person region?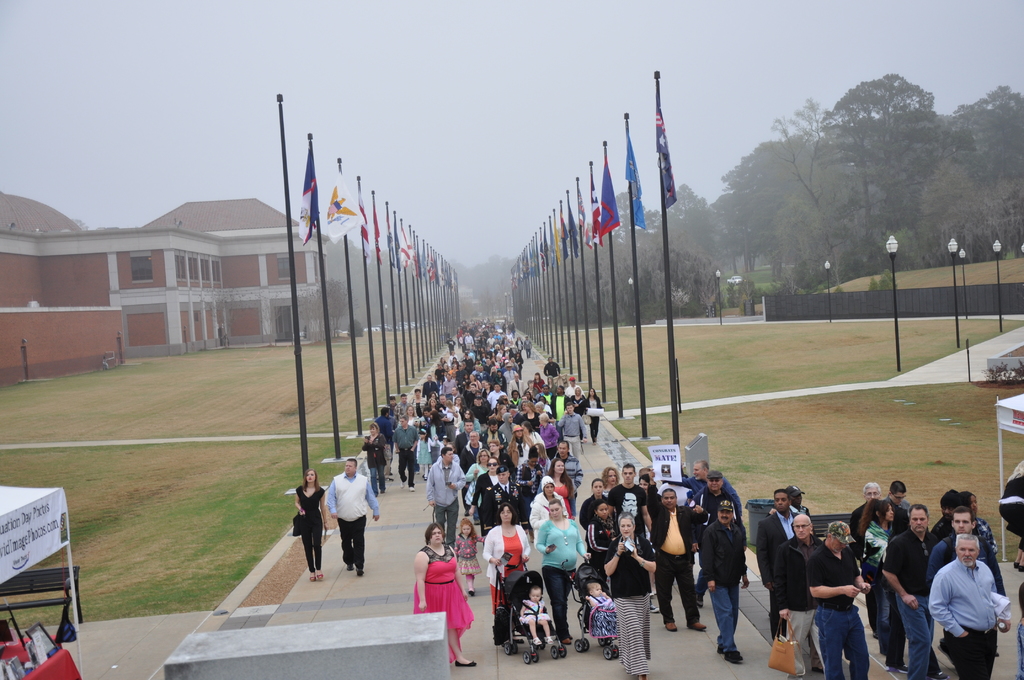
rect(644, 473, 654, 595)
